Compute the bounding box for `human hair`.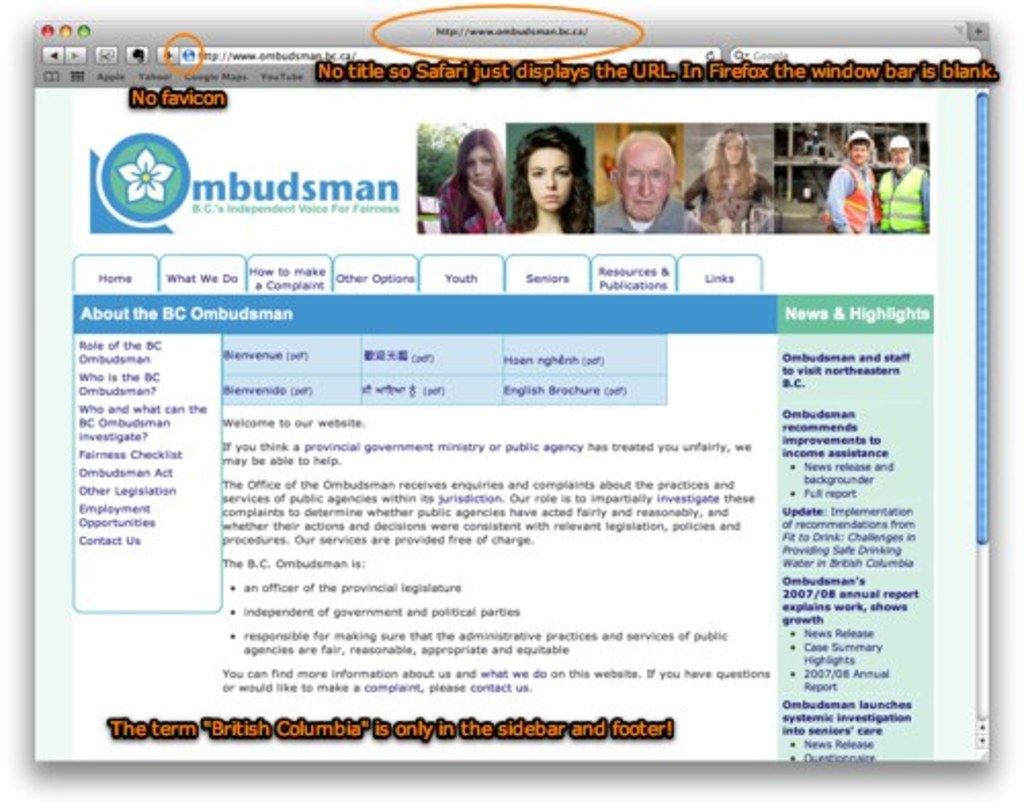
[698,127,762,205].
